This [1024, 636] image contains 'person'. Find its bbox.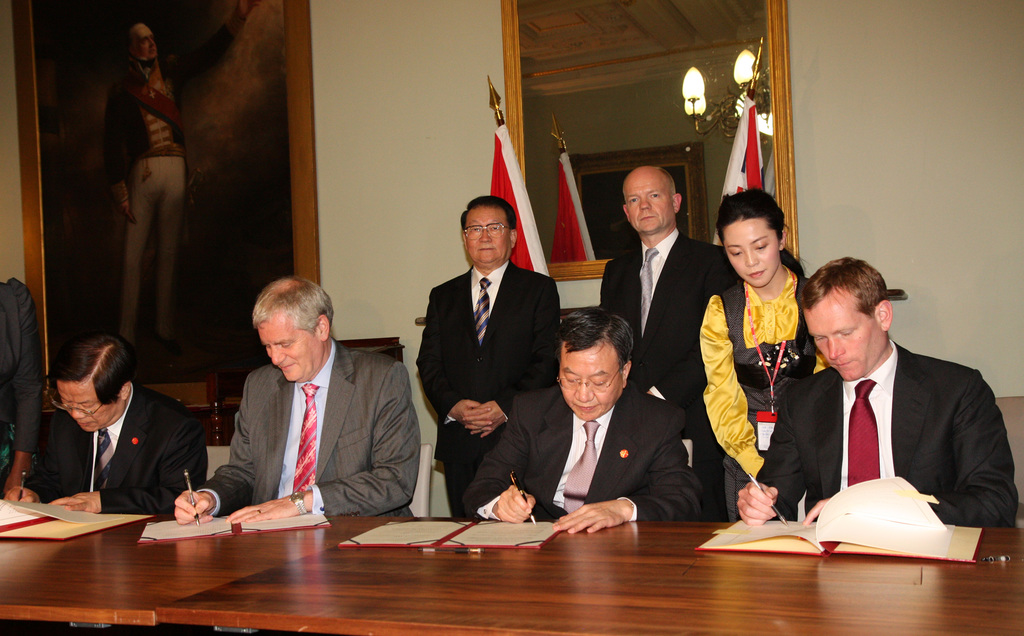
[x1=174, y1=270, x2=434, y2=514].
